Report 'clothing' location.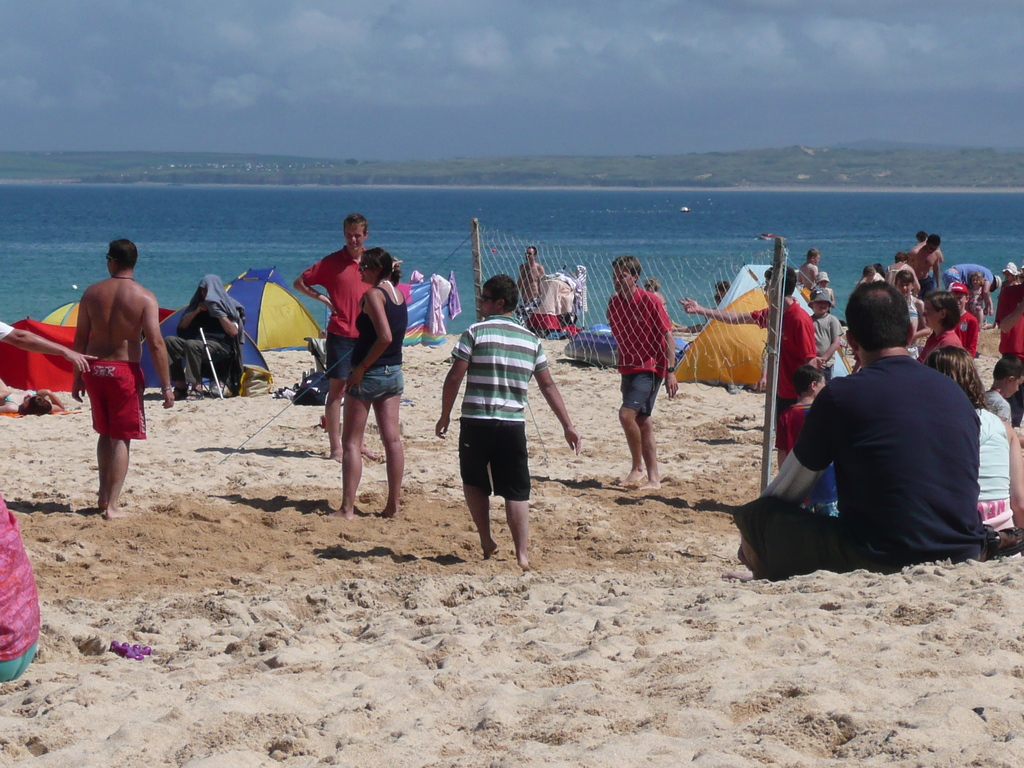
Report: region(300, 248, 371, 385).
